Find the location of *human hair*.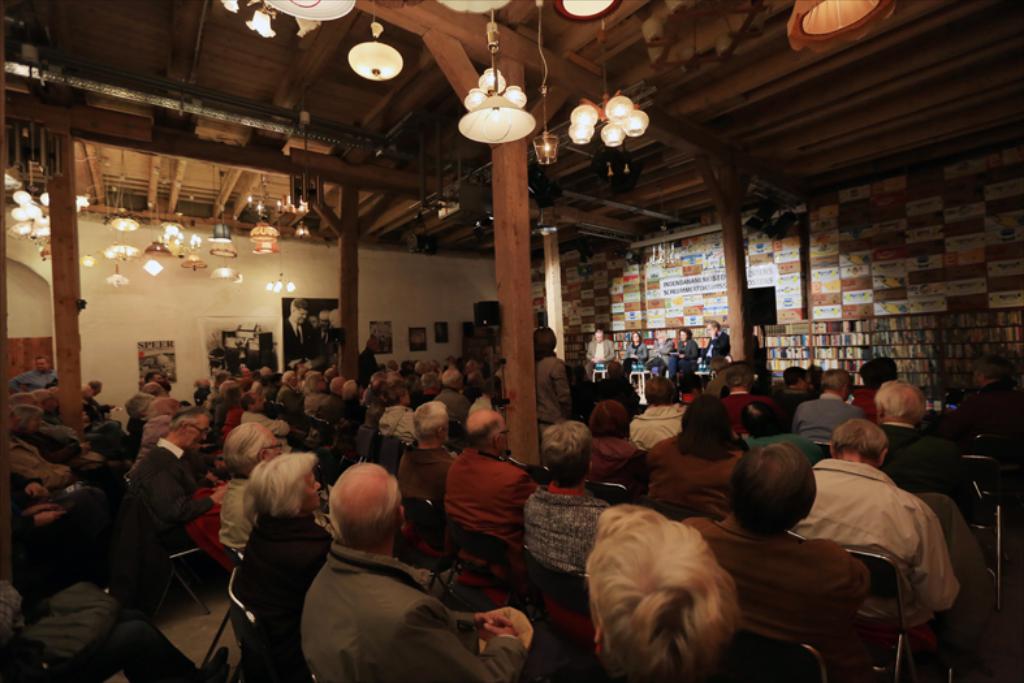
Location: box=[857, 356, 903, 392].
